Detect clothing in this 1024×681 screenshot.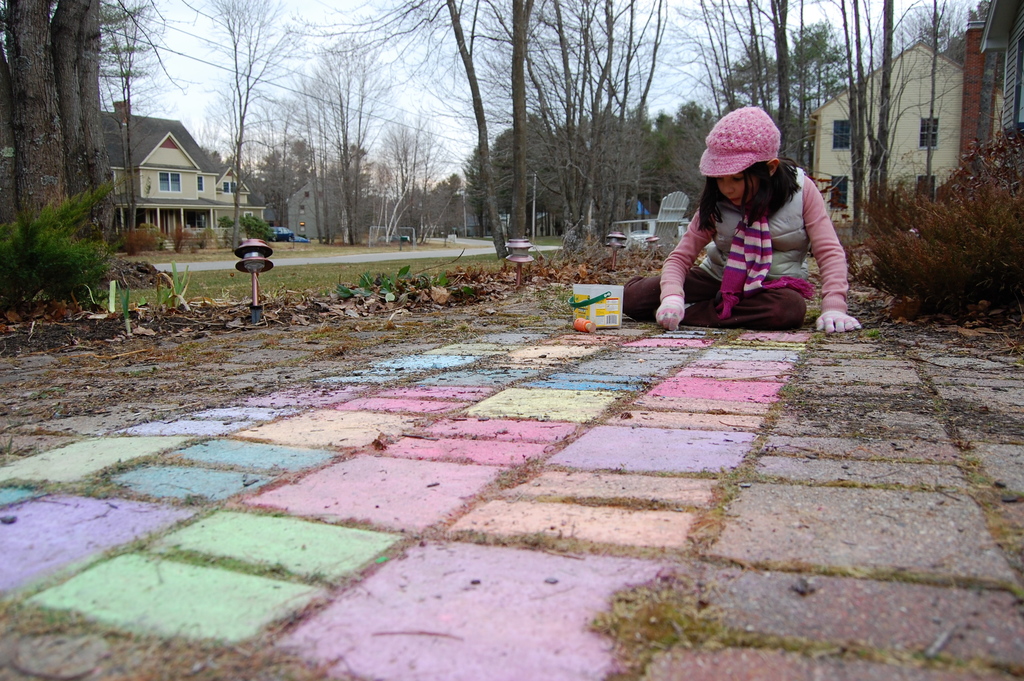
Detection: [left=630, top=115, right=872, bottom=322].
